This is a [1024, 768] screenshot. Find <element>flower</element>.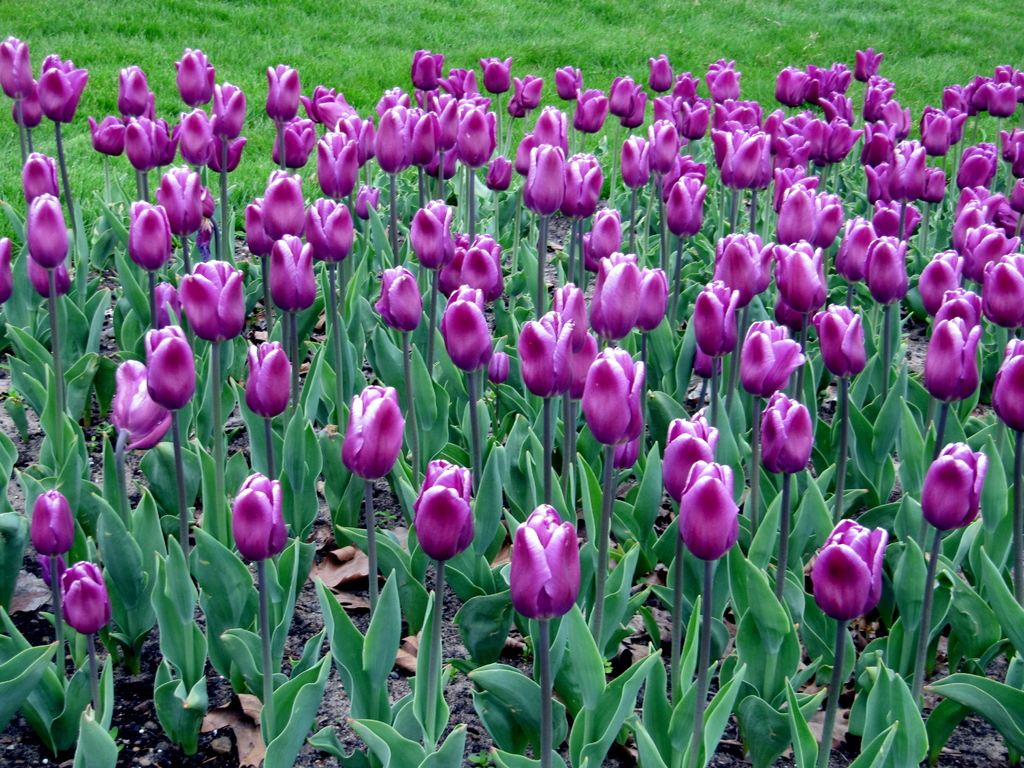
Bounding box: [x1=169, y1=111, x2=212, y2=172].
